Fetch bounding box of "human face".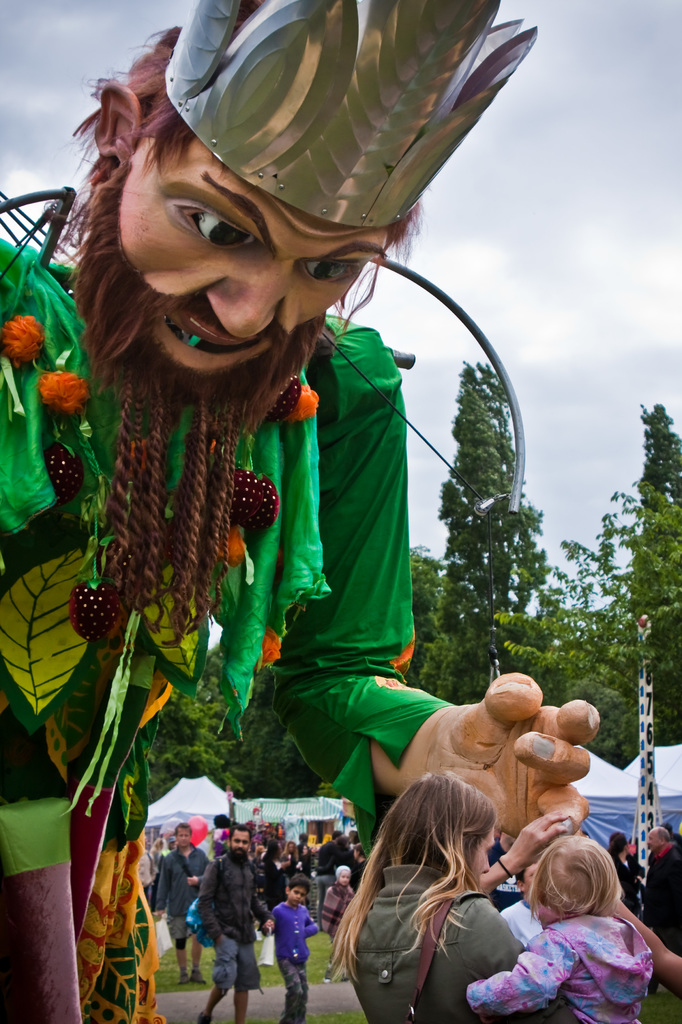
Bbox: bbox(287, 886, 310, 908).
